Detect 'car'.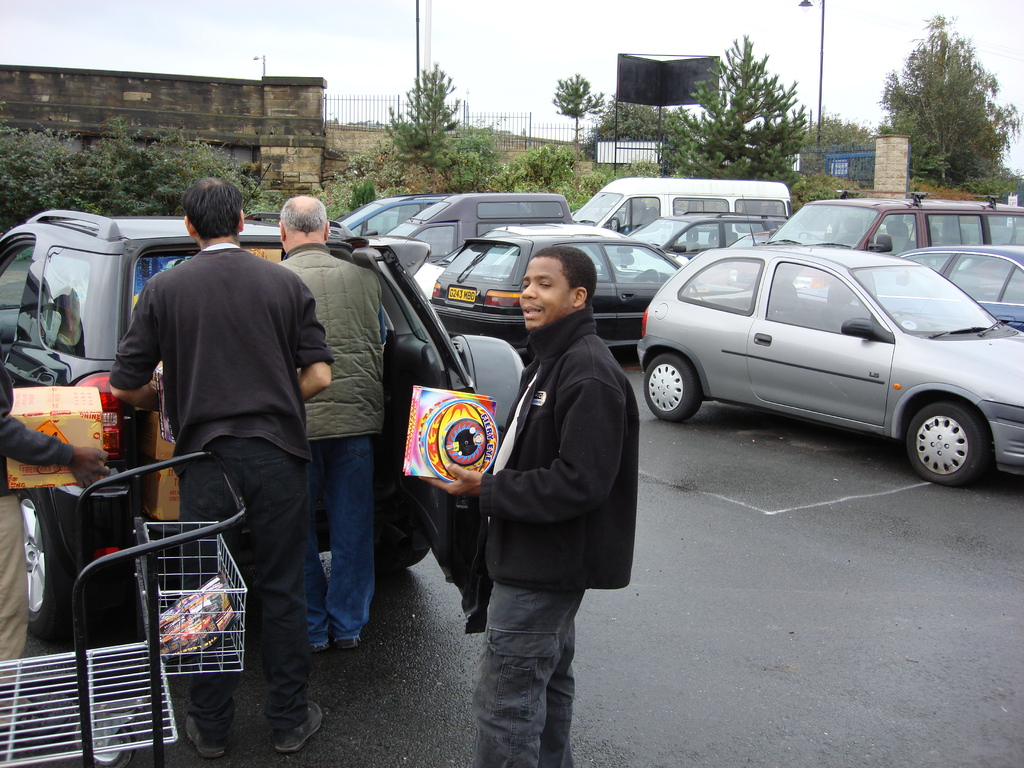
Detected at select_region(0, 164, 525, 638).
